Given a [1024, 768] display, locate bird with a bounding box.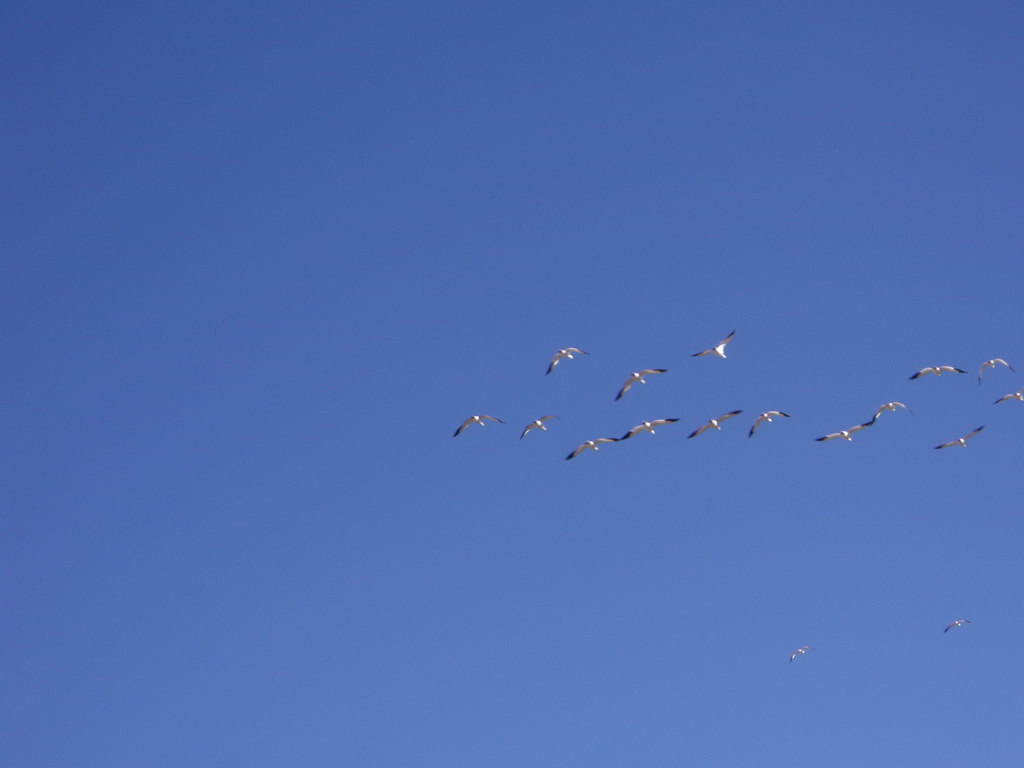
Located: pyautogui.locateOnScreen(943, 618, 975, 636).
